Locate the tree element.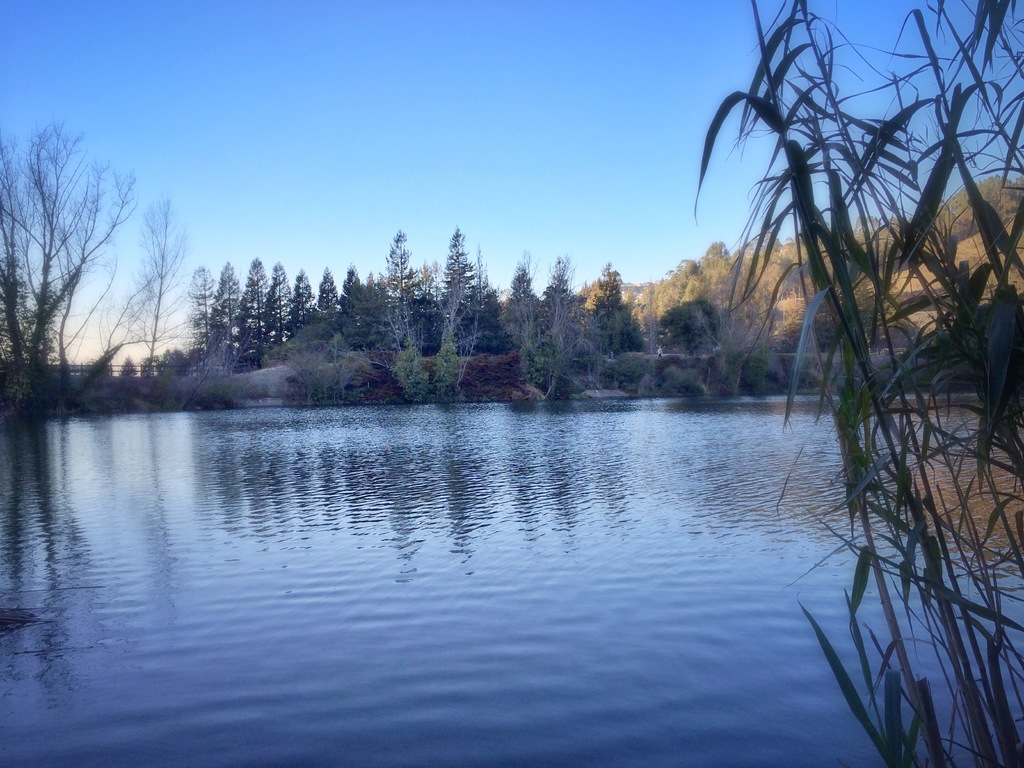
Element bbox: (444, 223, 469, 295).
